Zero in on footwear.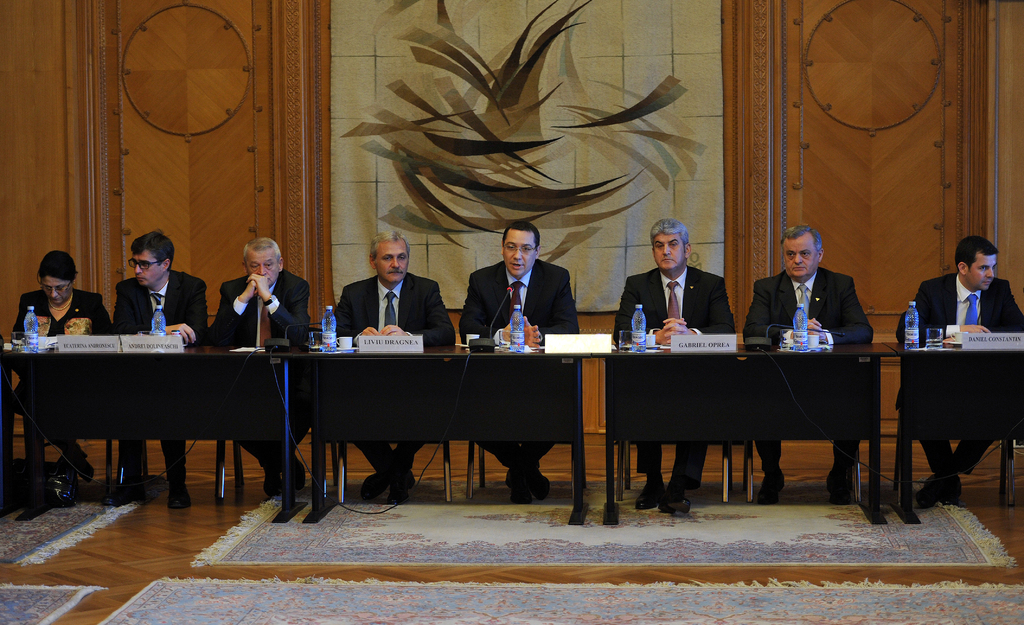
Zeroed in: pyautogui.locateOnScreen(662, 484, 691, 512).
